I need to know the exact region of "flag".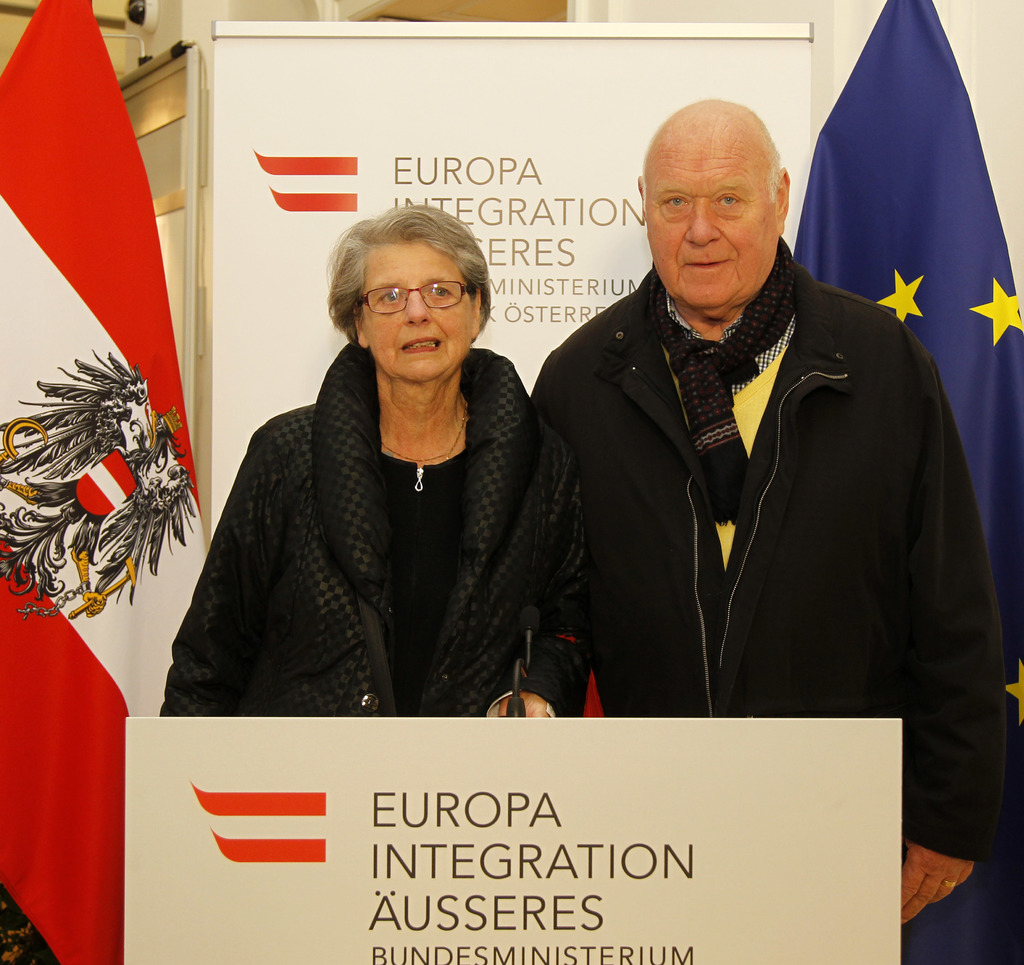
Region: BBox(190, 781, 324, 869).
